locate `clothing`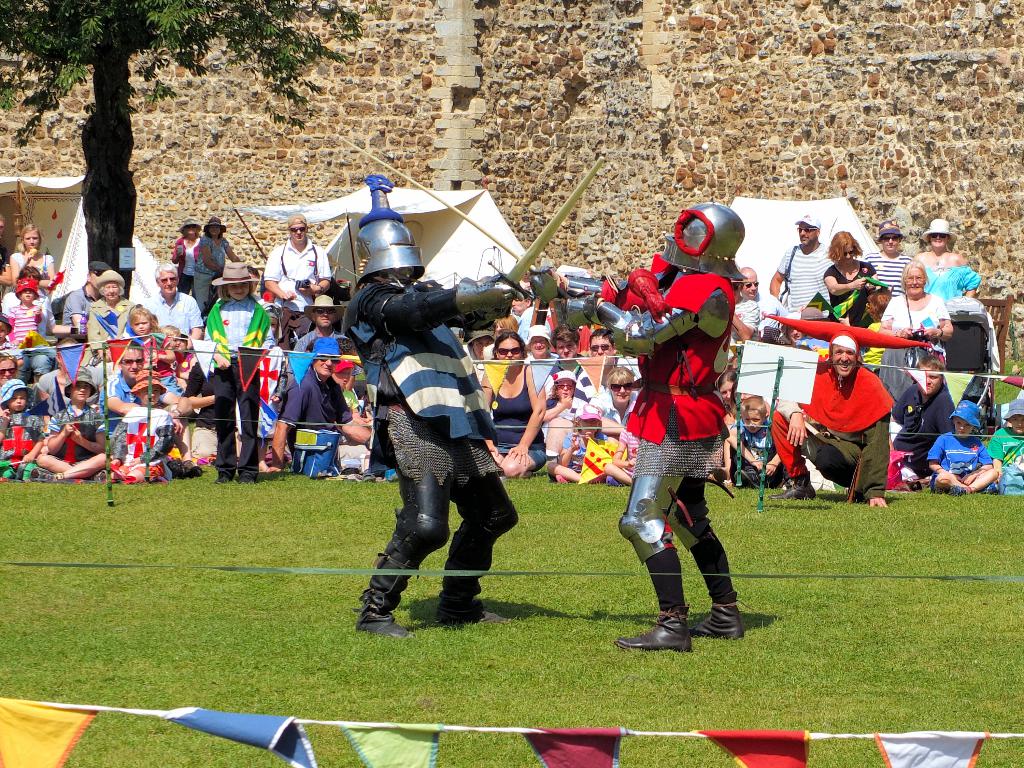
12 250 56 292
